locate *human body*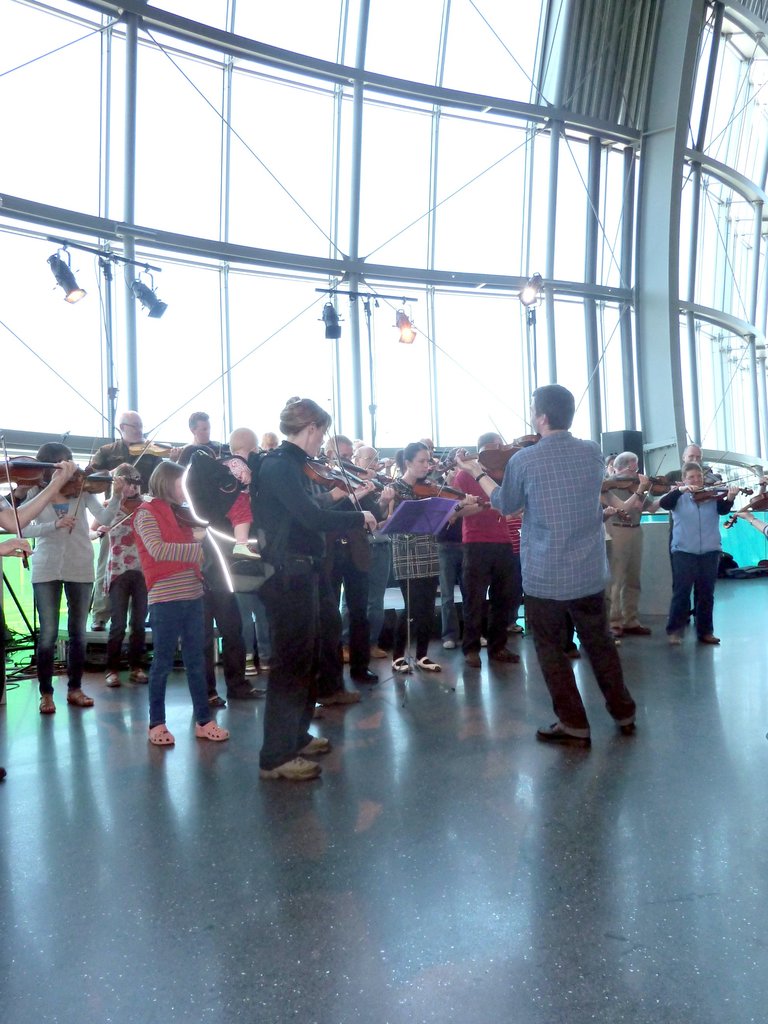
<box>383,447,458,652</box>
